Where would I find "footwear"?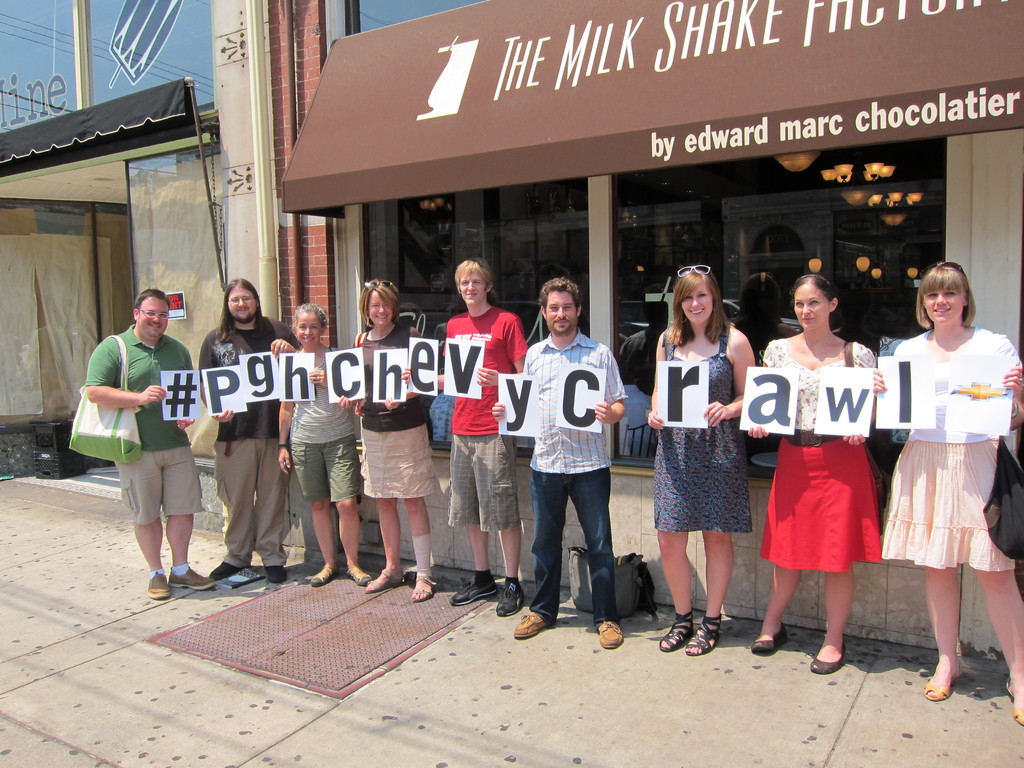
At select_region(811, 643, 846, 673).
